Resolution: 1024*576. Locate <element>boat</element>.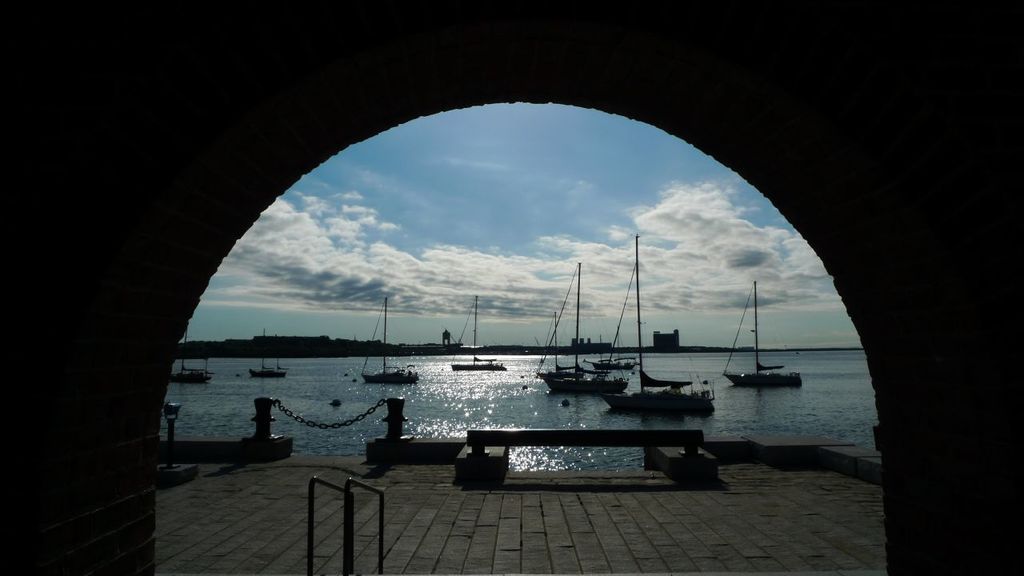
(x1=727, y1=275, x2=800, y2=386).
